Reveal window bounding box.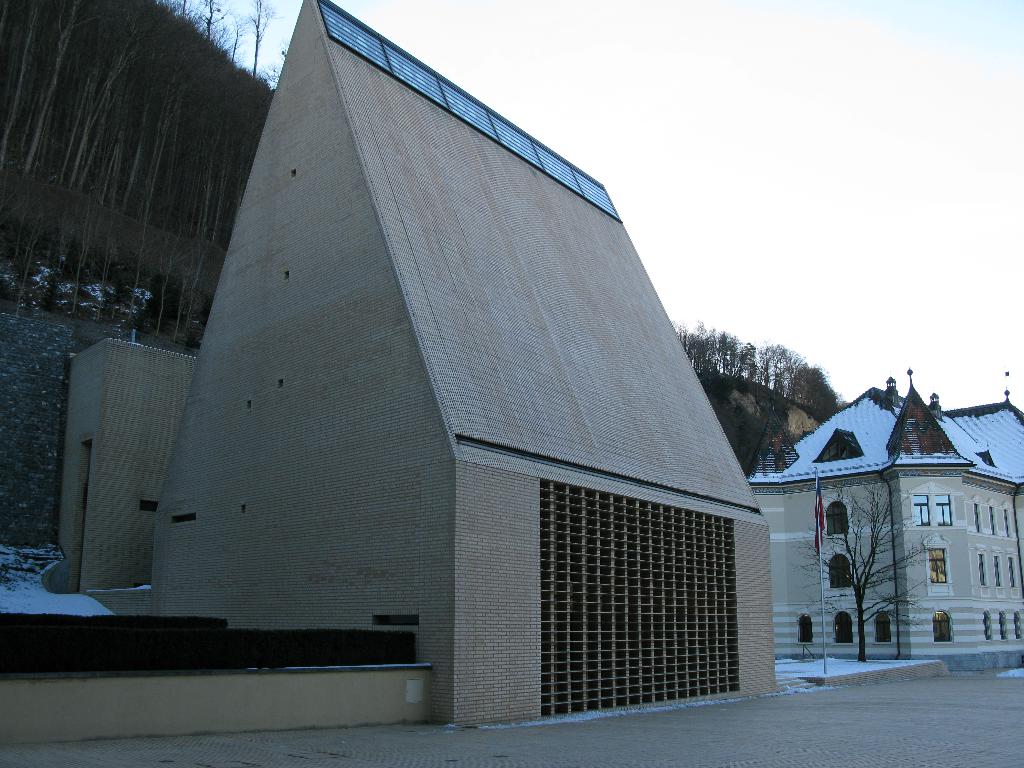
Revealed: (x1=817, y1=428, x2=865, y2=463).
